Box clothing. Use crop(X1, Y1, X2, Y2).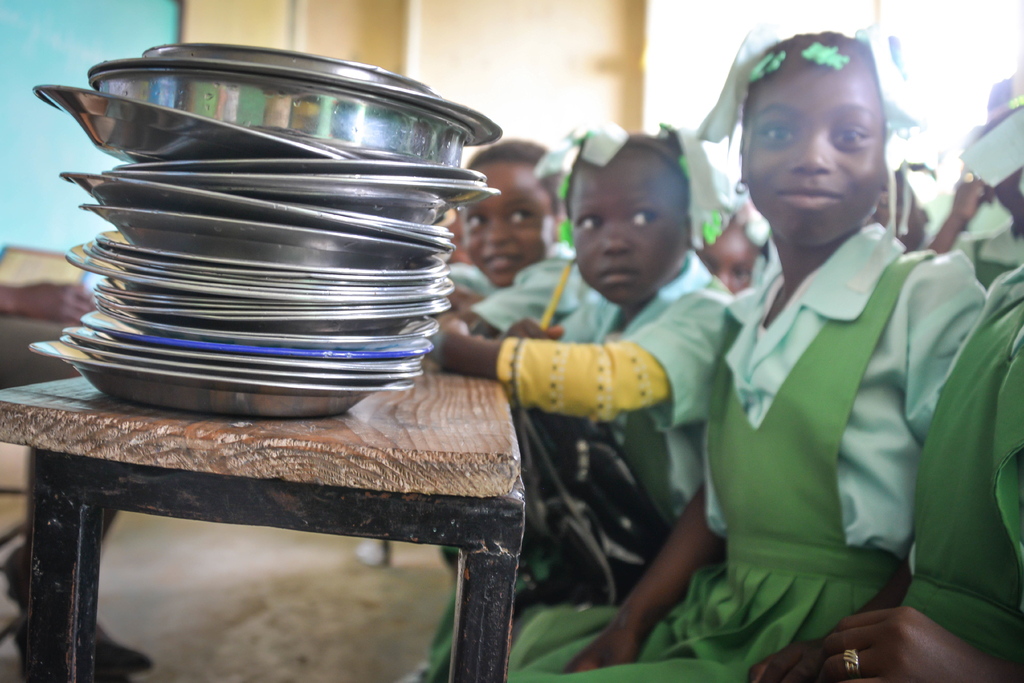
crop(508, 225, 986, 682).
